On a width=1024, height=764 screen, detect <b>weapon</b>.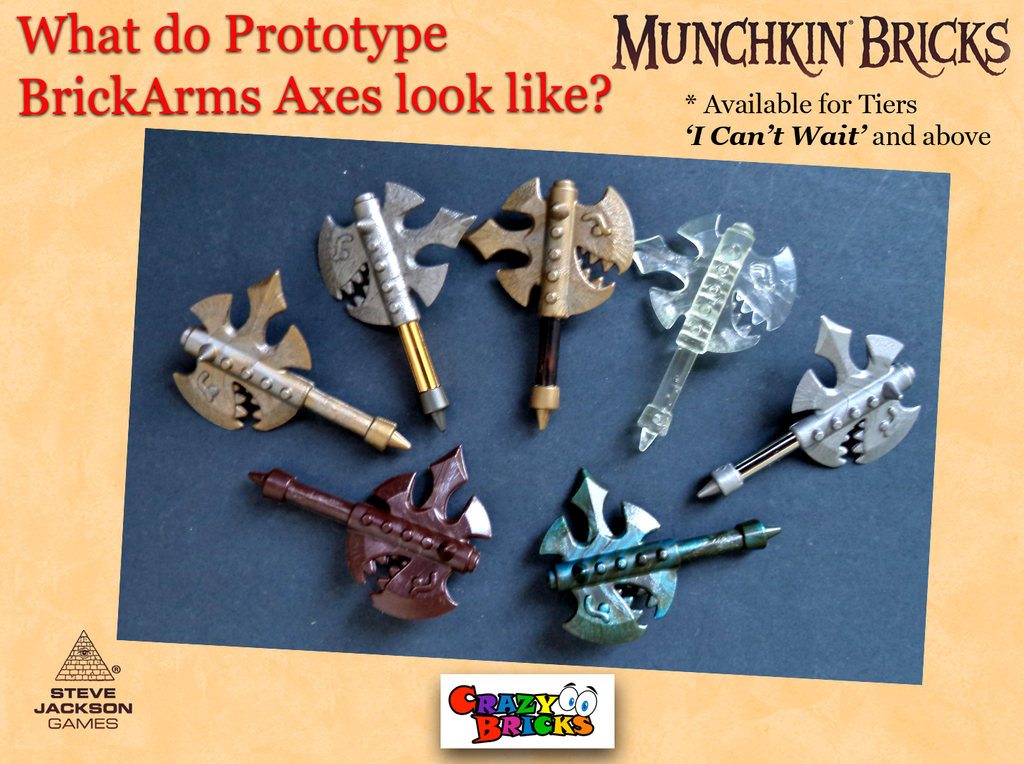
box=[166, 267, 417, 448].
